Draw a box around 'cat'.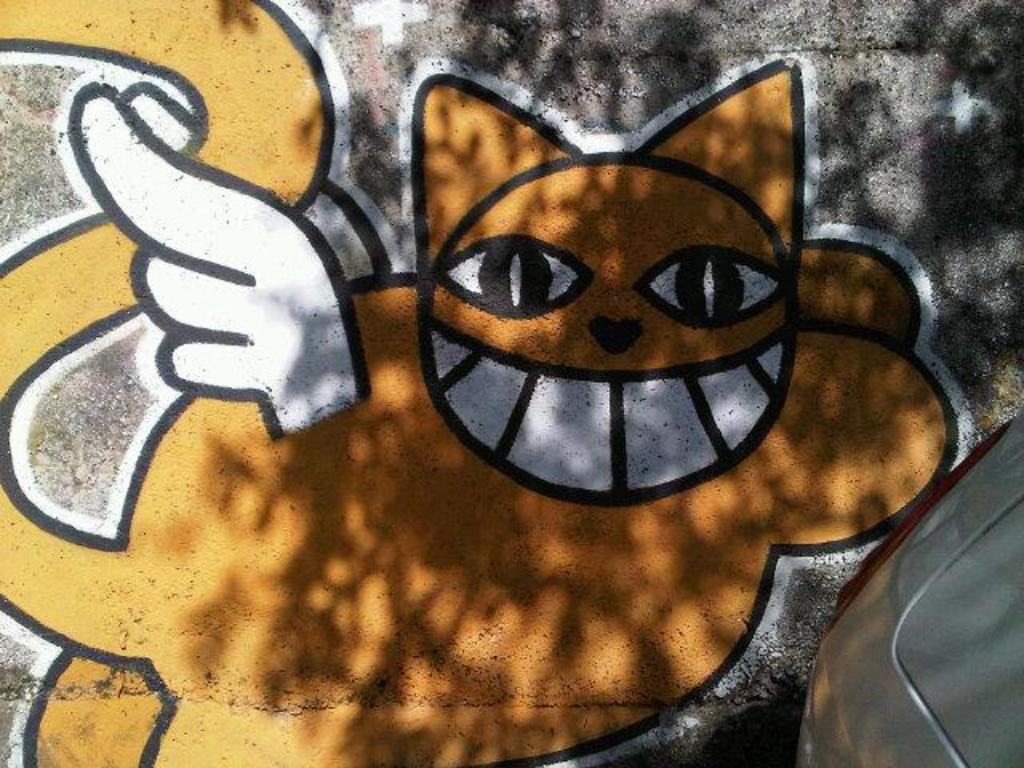
[x1=0, y1=0, x2=968, y2=766].
